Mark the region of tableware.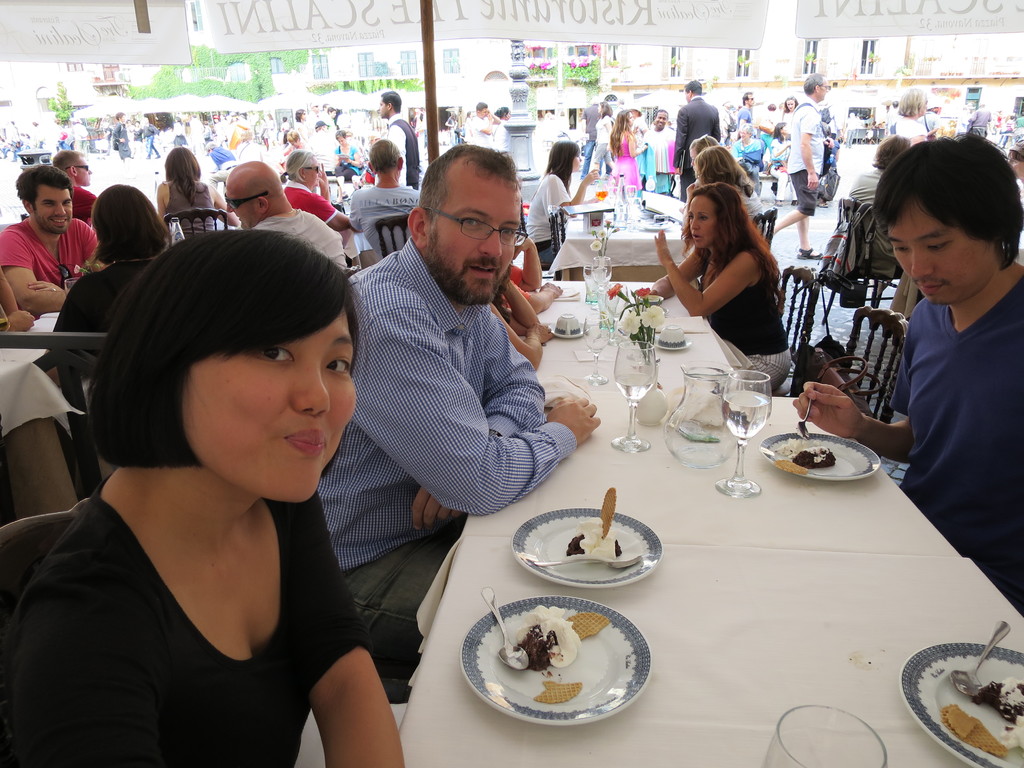
Region: box=[634, 294, 668, 317].
